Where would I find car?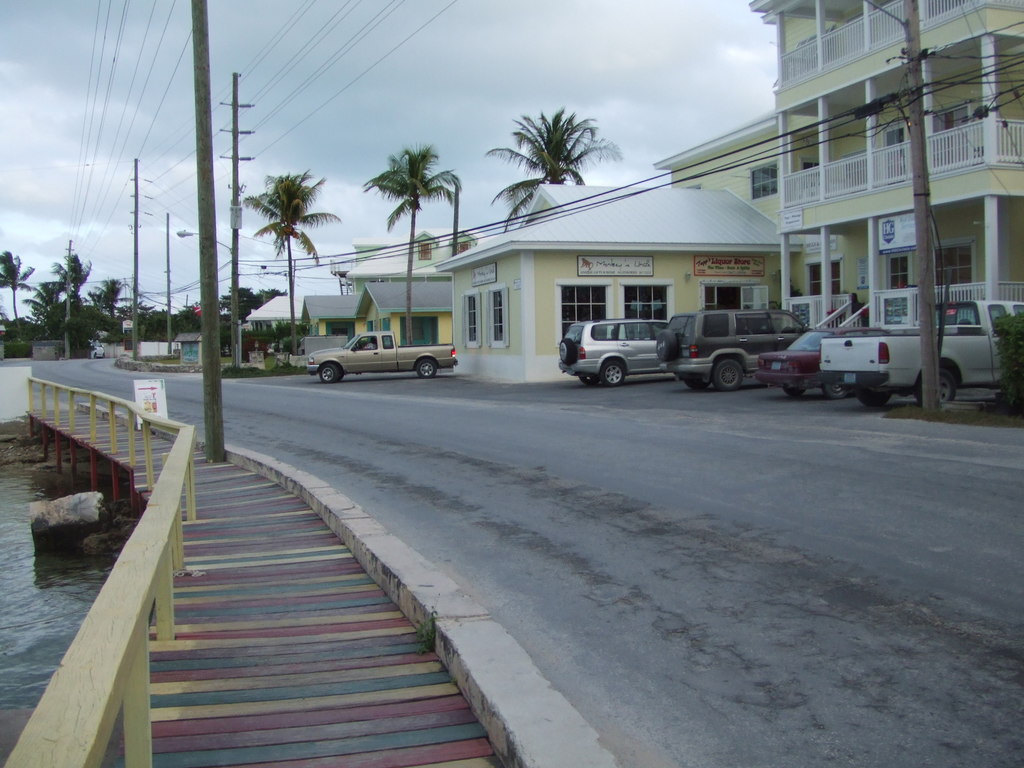
At bbox=[652, 300, 811, 385].
